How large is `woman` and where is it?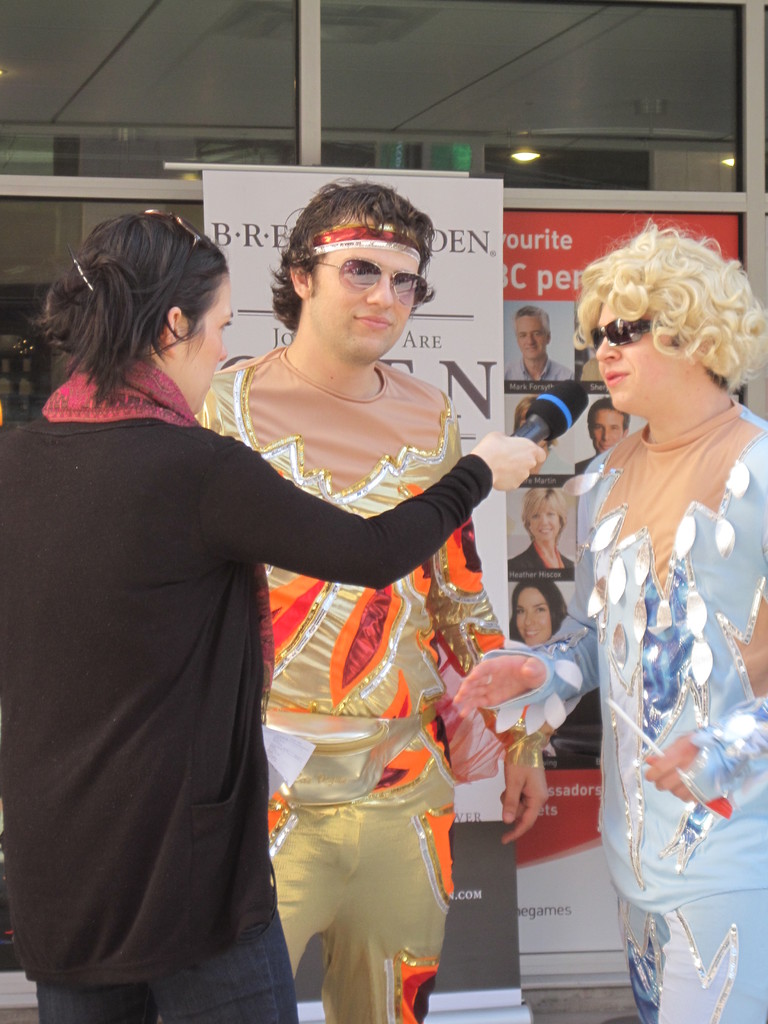
Bounding box: <region>506, 483, 577, 578</region>.
